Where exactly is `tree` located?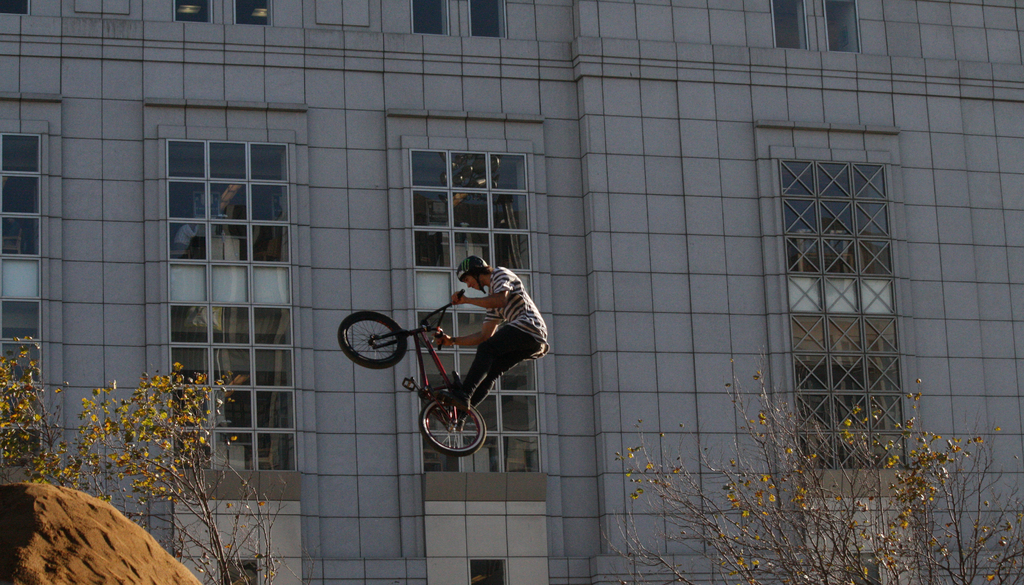
Its bounding box is bbox=[75, 375, 271, 584].
